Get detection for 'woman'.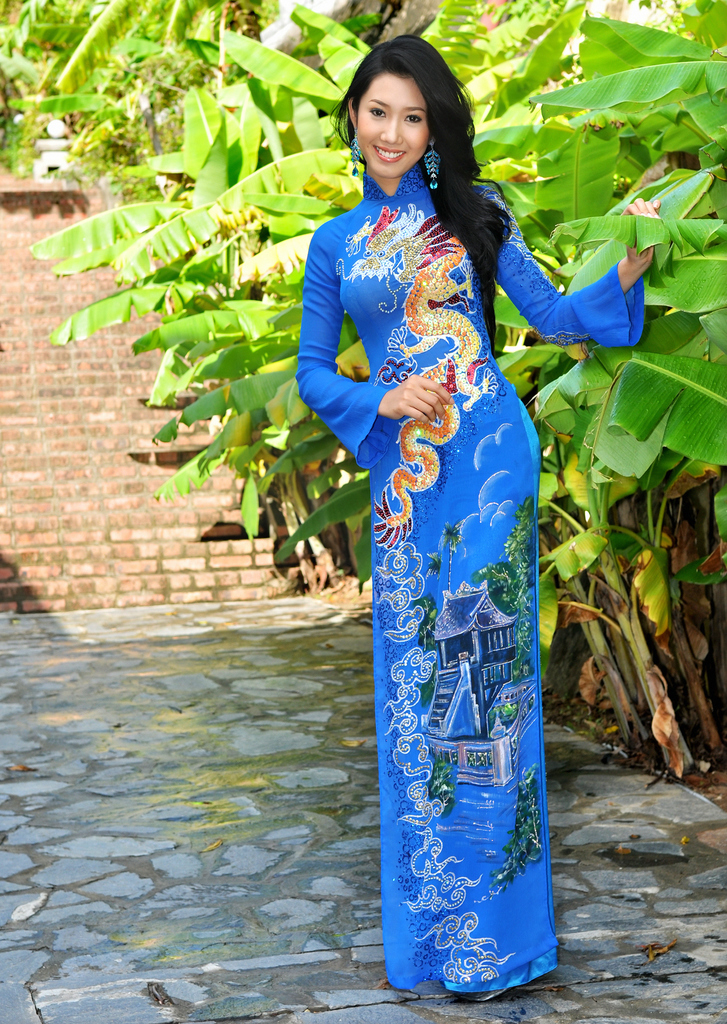
Detection: <bbox>279, 25, 599, 1010</bbox>.
